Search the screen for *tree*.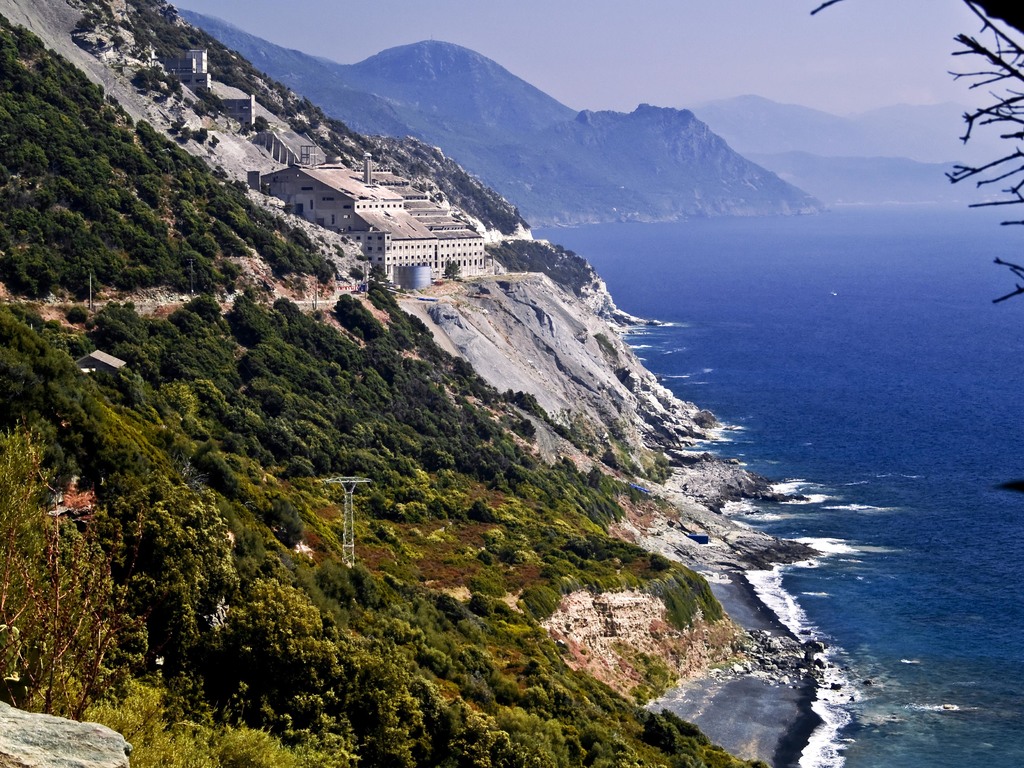
Found at 483 240 599 299.
